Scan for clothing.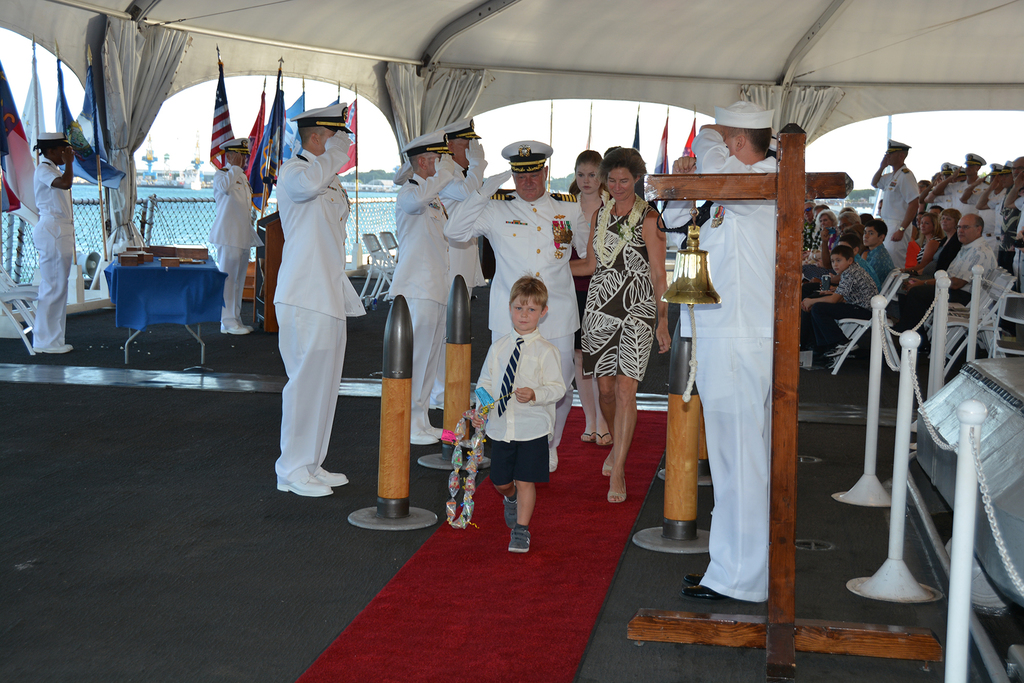
Scan result: l=883, t=137, r=908, b=149.
